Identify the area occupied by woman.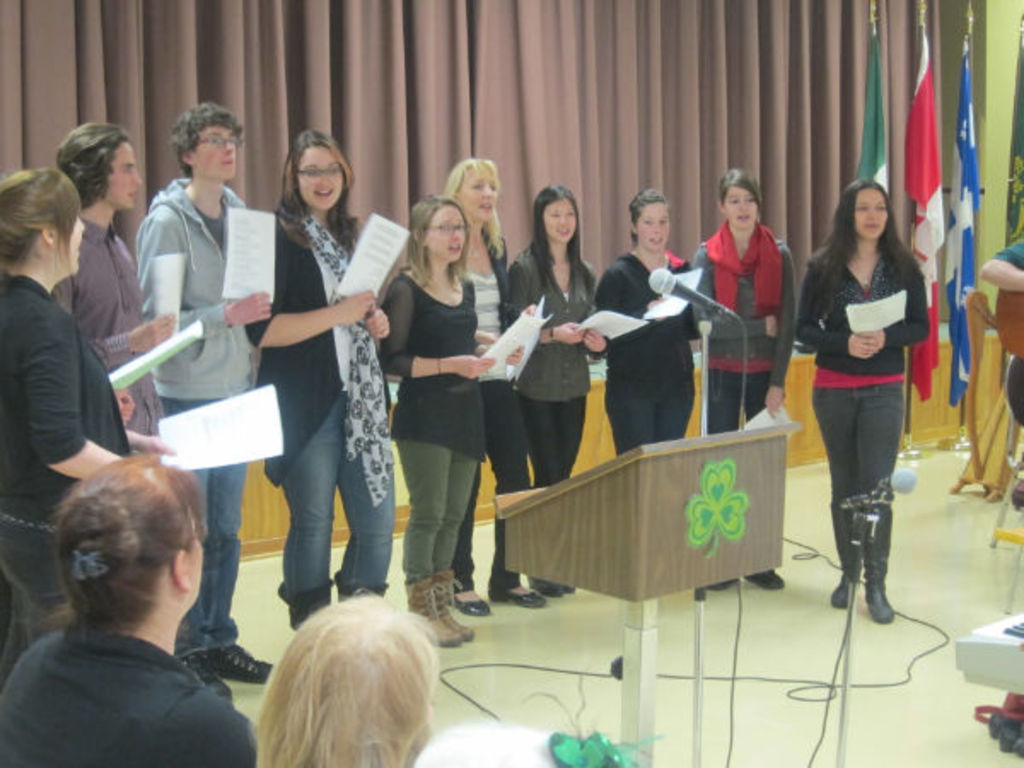
Area: 0/167/147/678.
